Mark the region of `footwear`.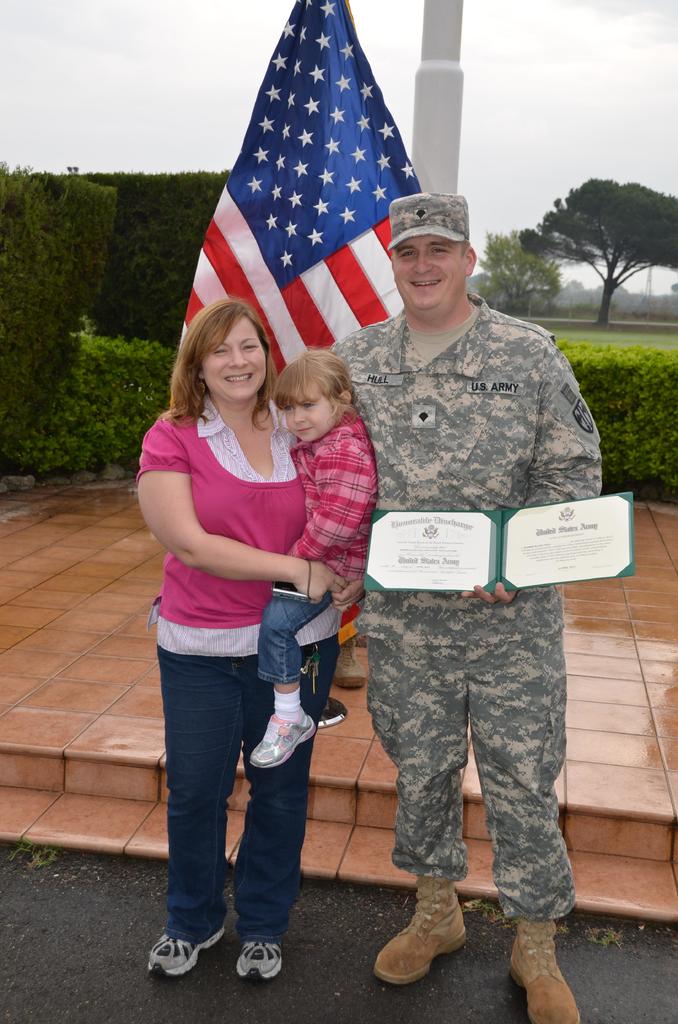
Region: bbox=(372, 865, 467, 984).
